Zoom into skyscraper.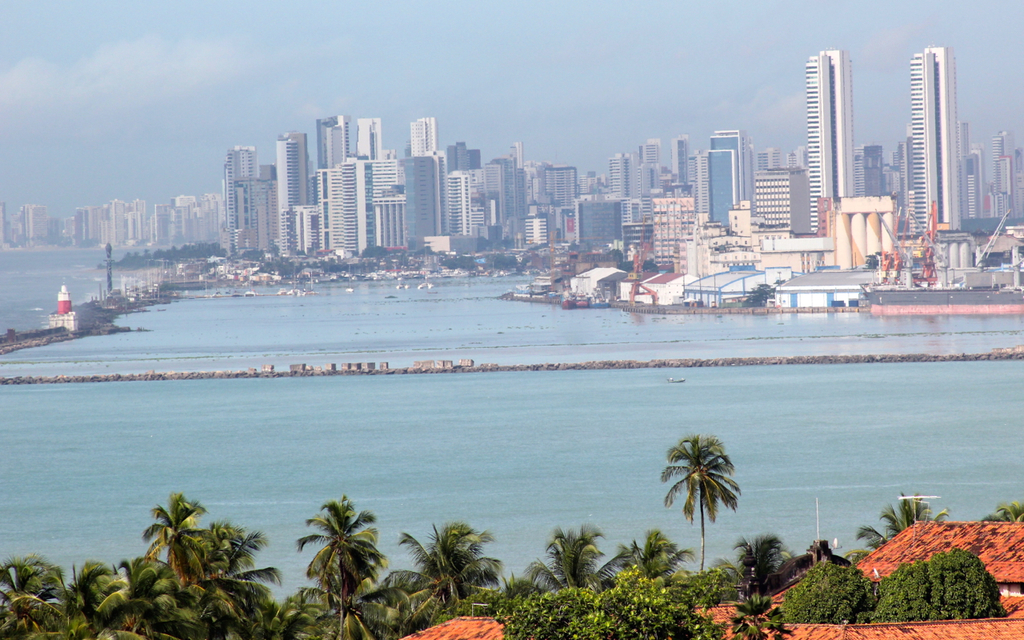
Zoom target: l=911, t=42, r=962, b=233.
